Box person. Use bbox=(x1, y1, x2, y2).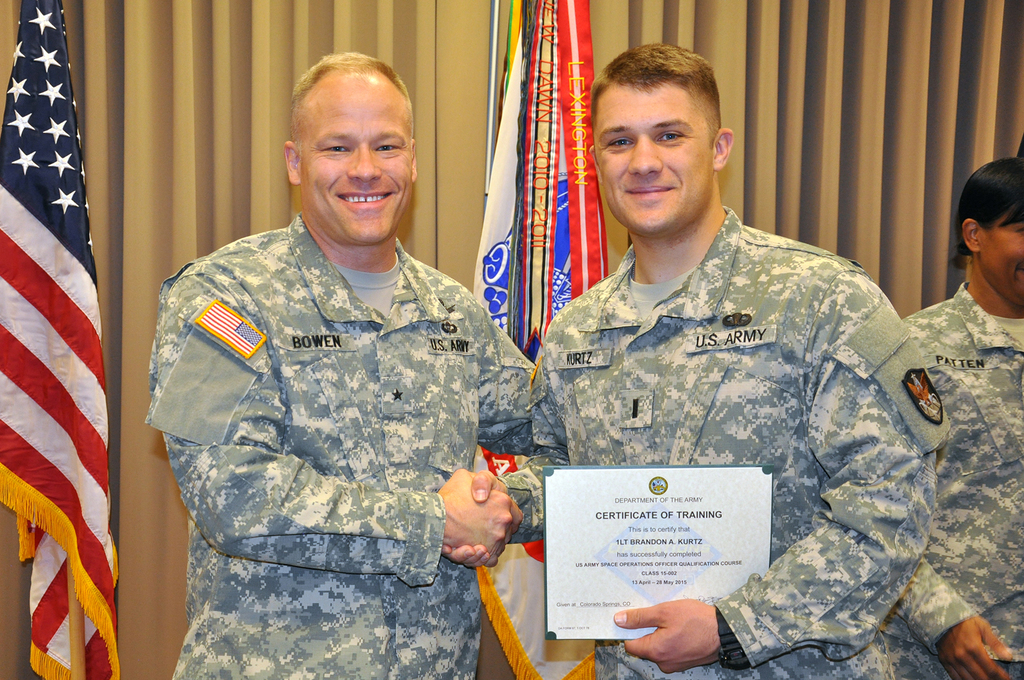
bbox=(901, 159, 1023, 679).
